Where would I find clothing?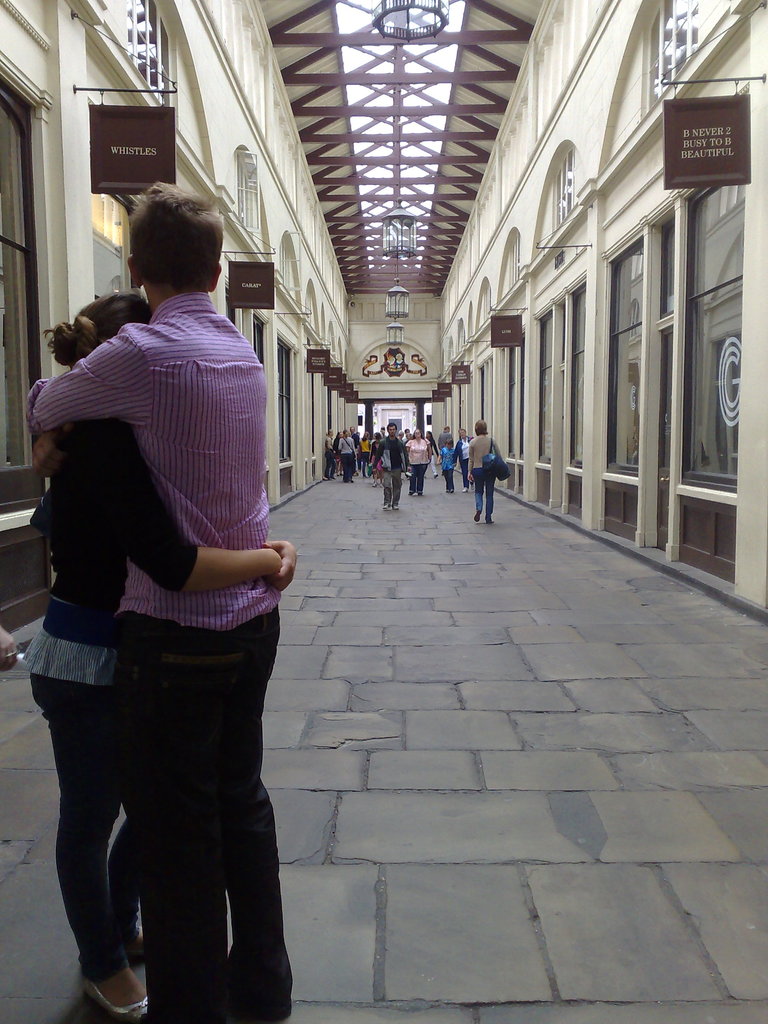
At <region>19, 413, 203, 969</region>.
